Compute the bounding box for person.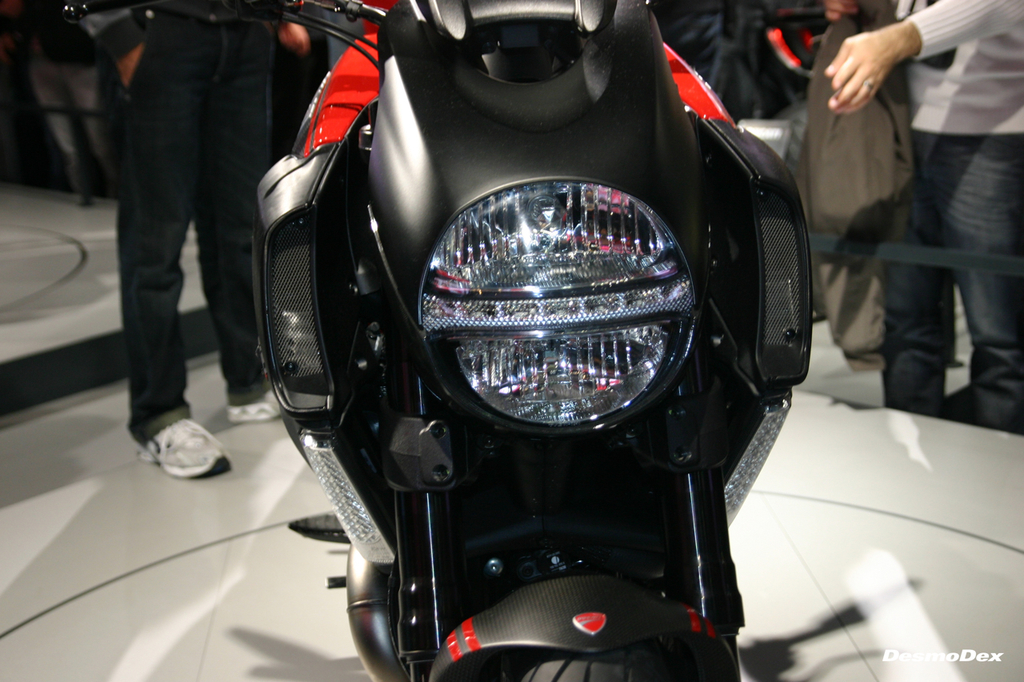
(827, 0, 1022, 427).
